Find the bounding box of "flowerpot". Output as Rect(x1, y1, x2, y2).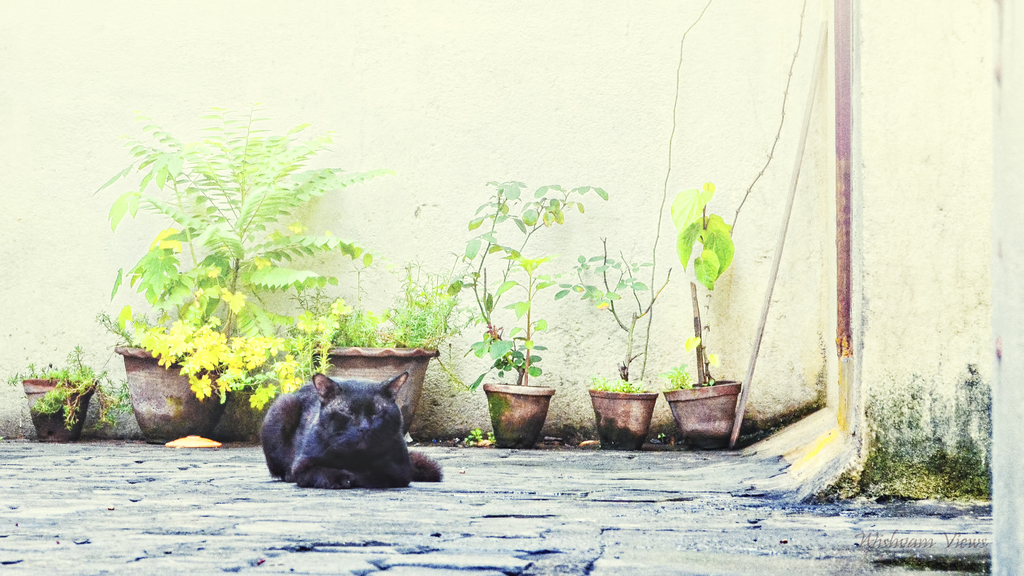
Rect(475, 369, 556, 440).
